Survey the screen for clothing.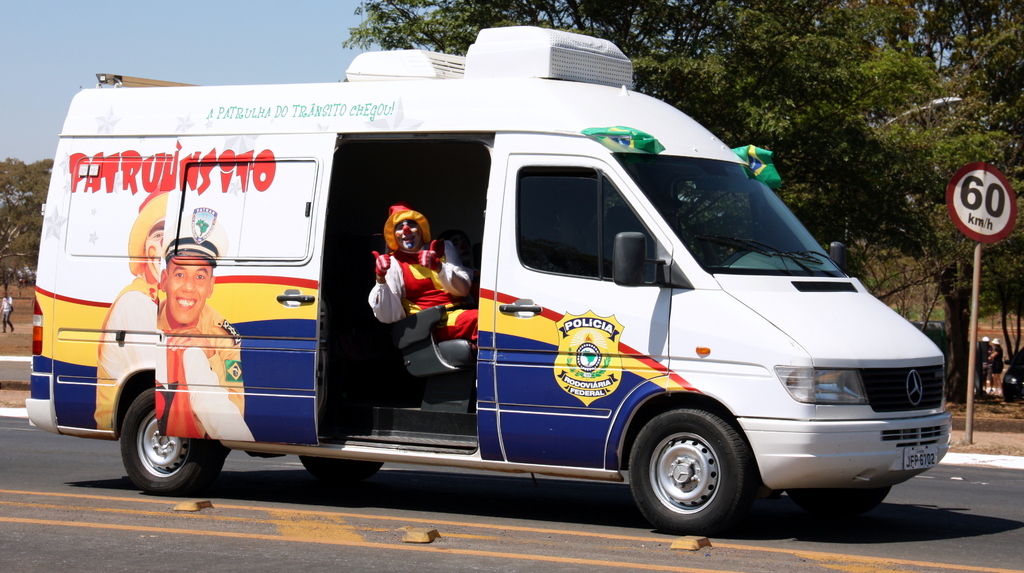
Survey found: 161 301 244 440.
